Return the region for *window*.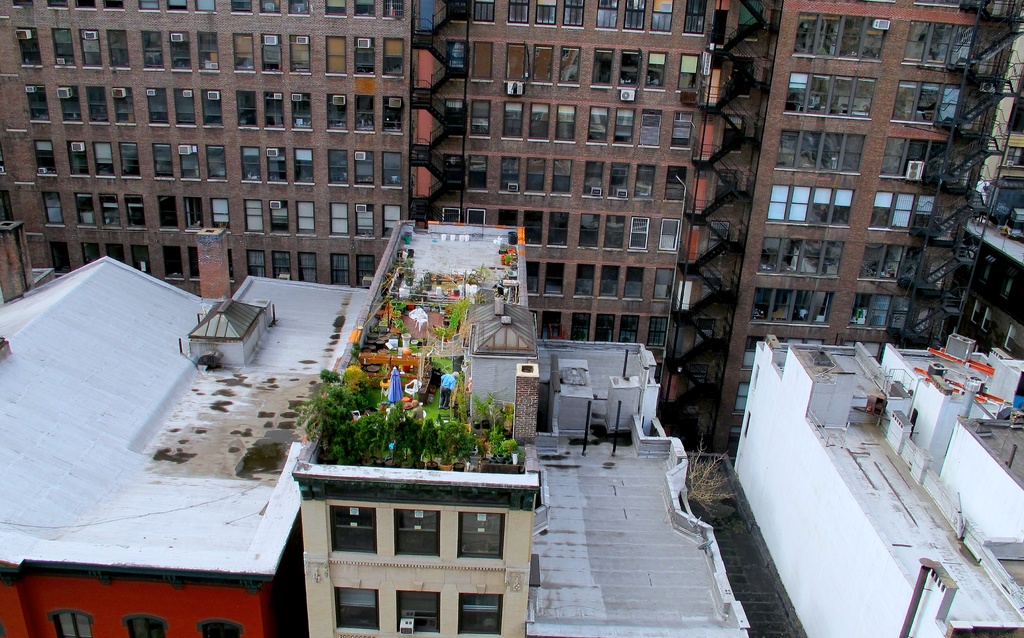
x1=229 y1=249 x2=236 y2=282.
